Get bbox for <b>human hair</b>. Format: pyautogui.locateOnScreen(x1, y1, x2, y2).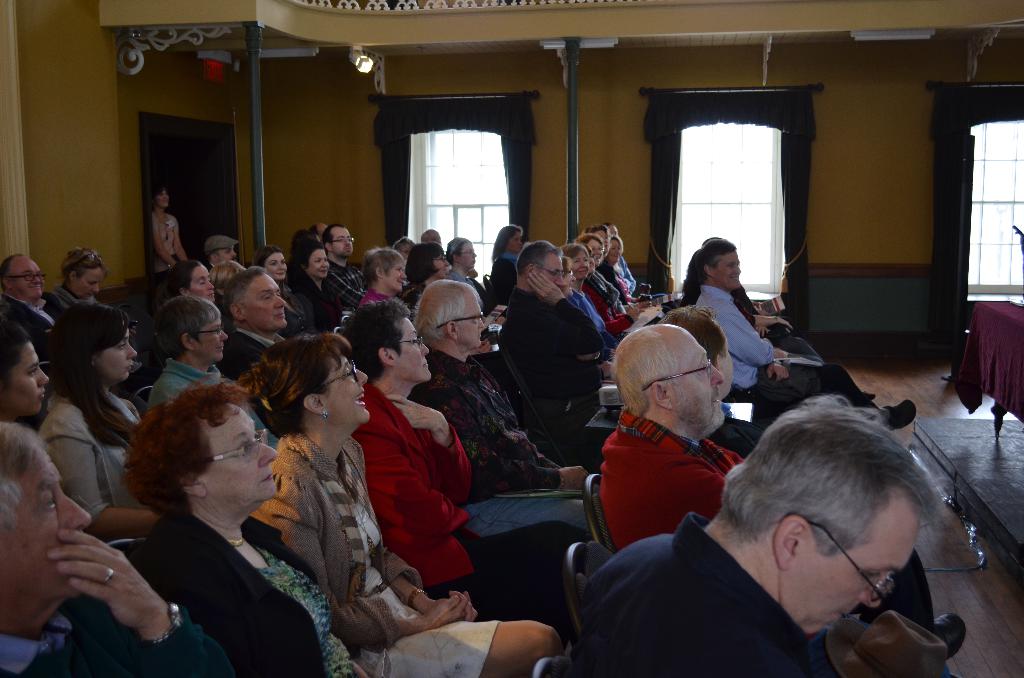
pyautogui.locateOnScreen(365, 244, 400, 286).
